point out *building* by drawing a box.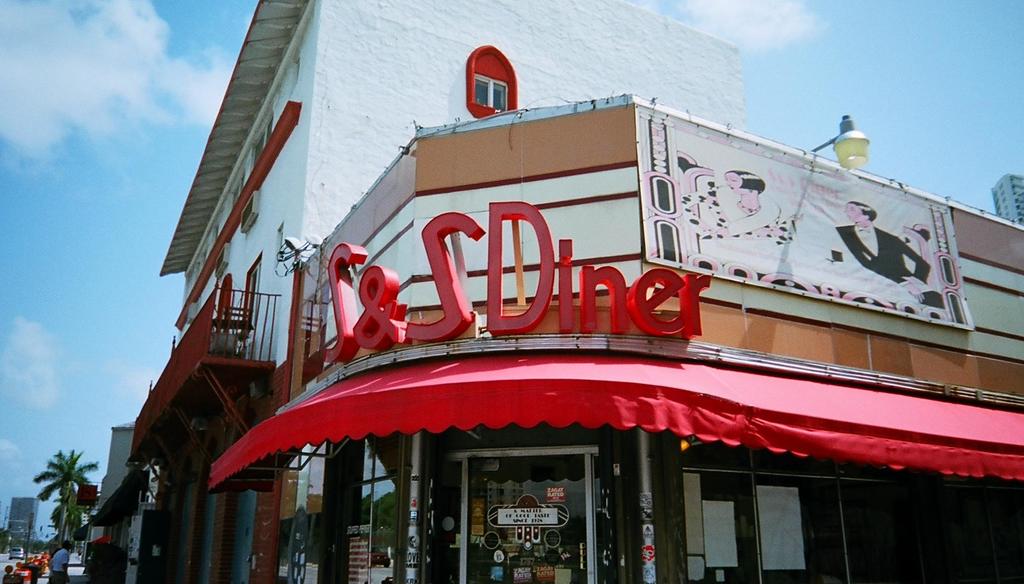
Rect(995, 181, 1023, 223).
